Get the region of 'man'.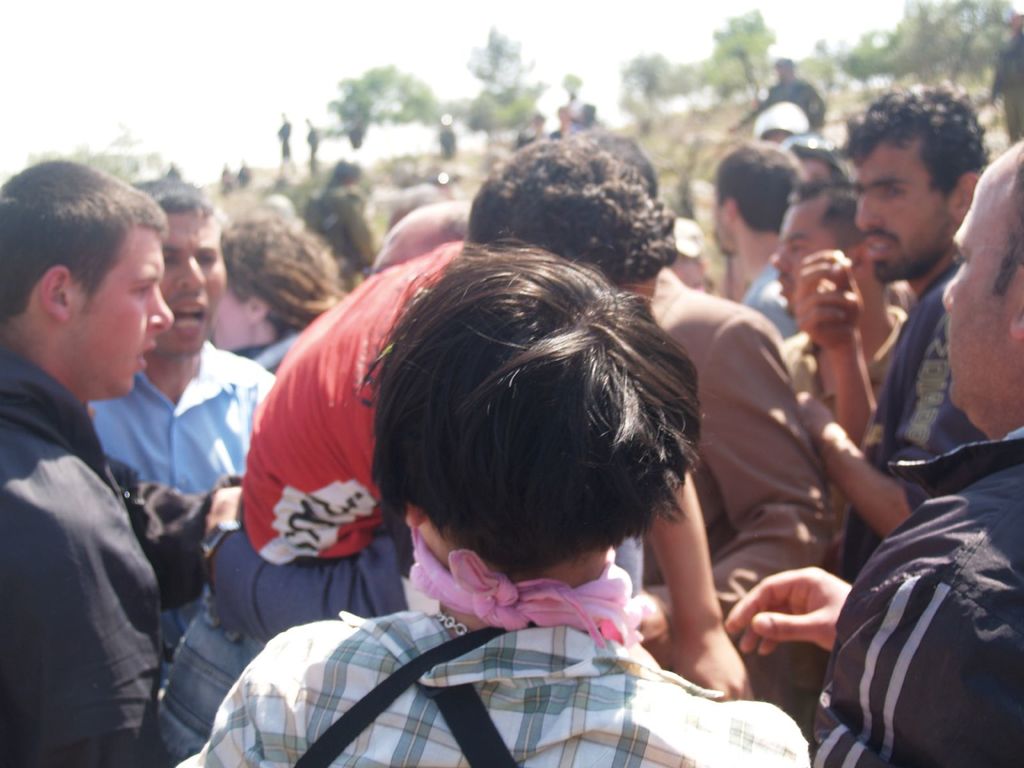
pyautogui.locateOnScreen(979, 8, 1023, 147).
